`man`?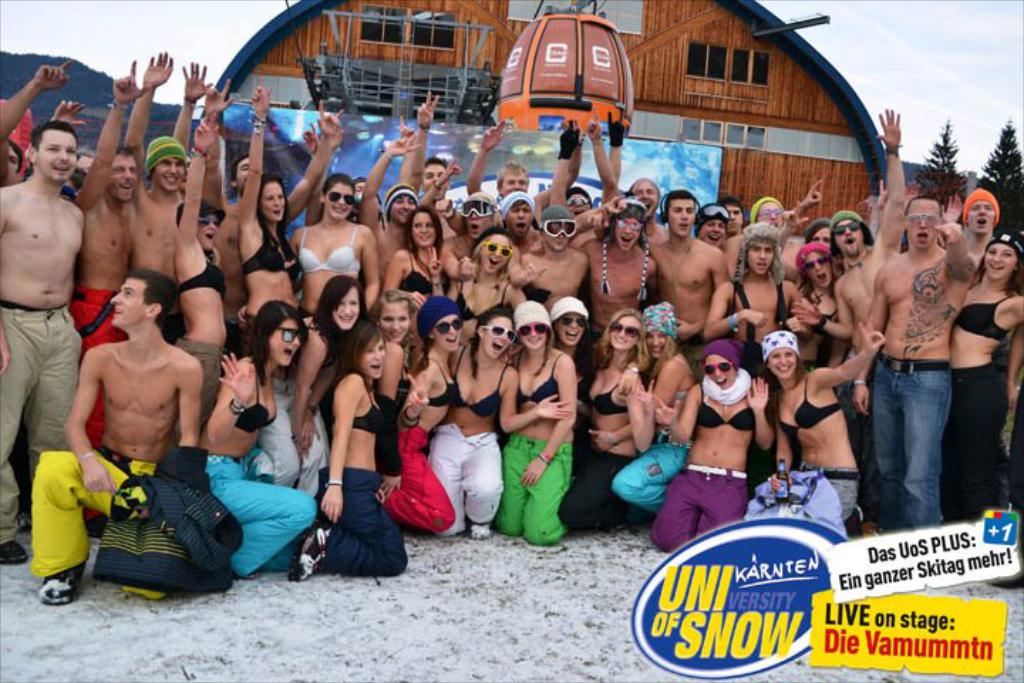
bbox=(543, 104, 629, 253)
